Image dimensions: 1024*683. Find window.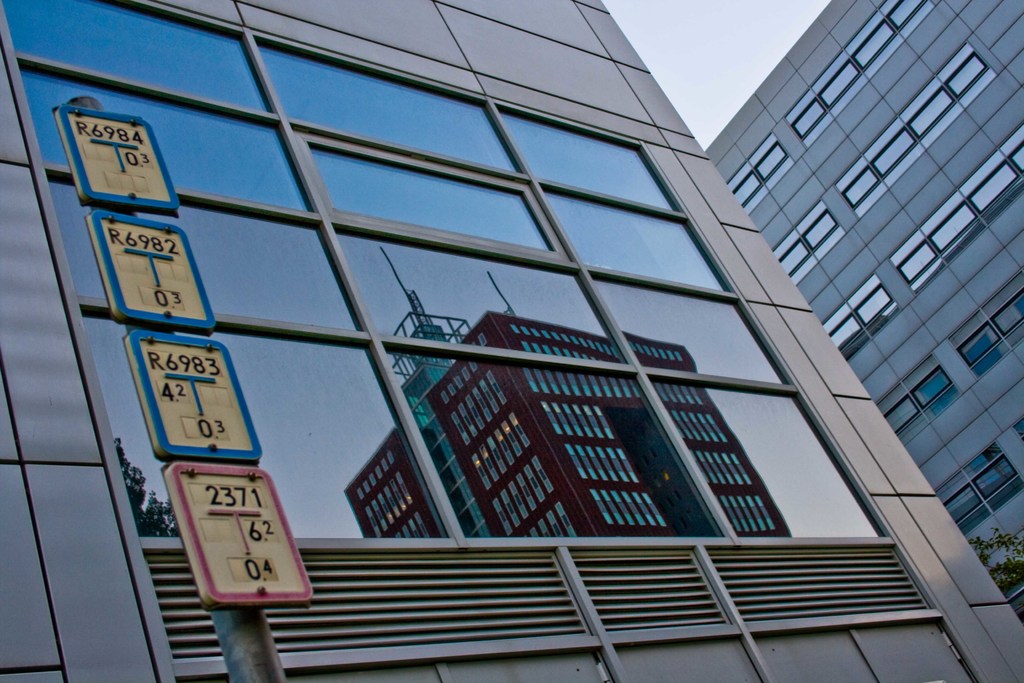
x1=948 y1=266 x2=1023 y2=379.
